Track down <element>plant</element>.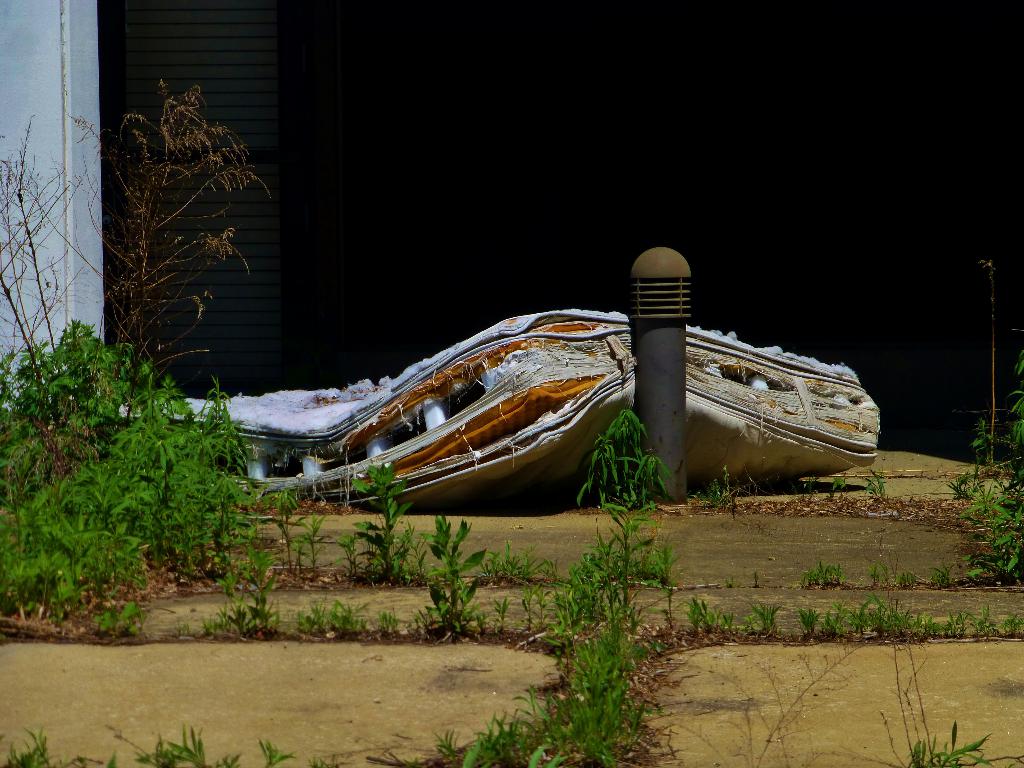
Tracked to Rect(545, 692, 572, 767).
